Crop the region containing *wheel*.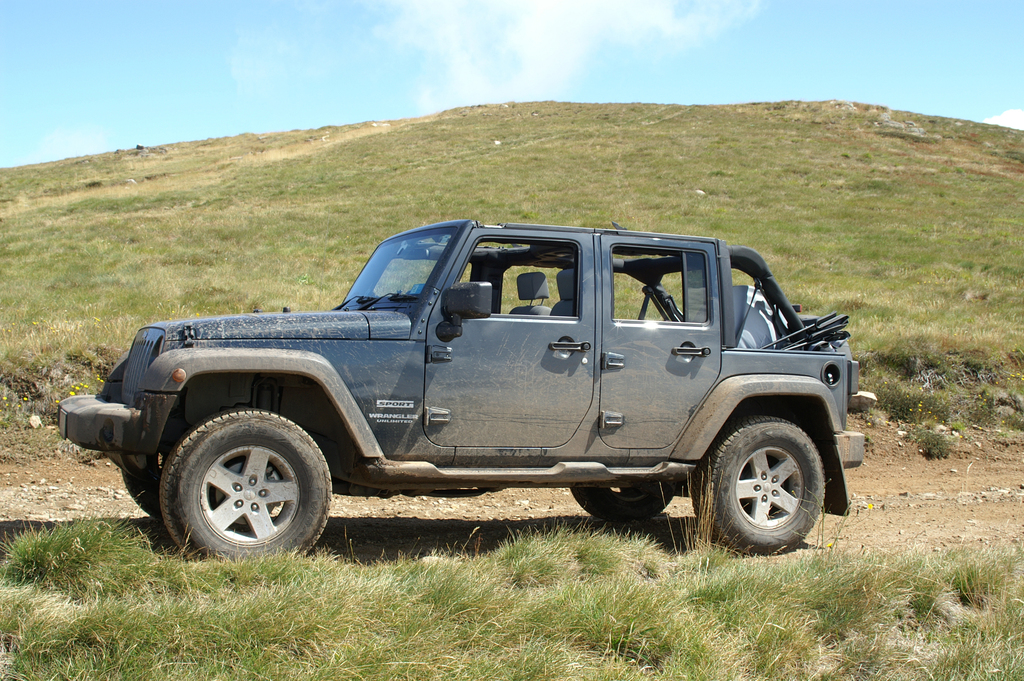
Crop region: (x1=693, y1=416, x2=824, y2=556).
